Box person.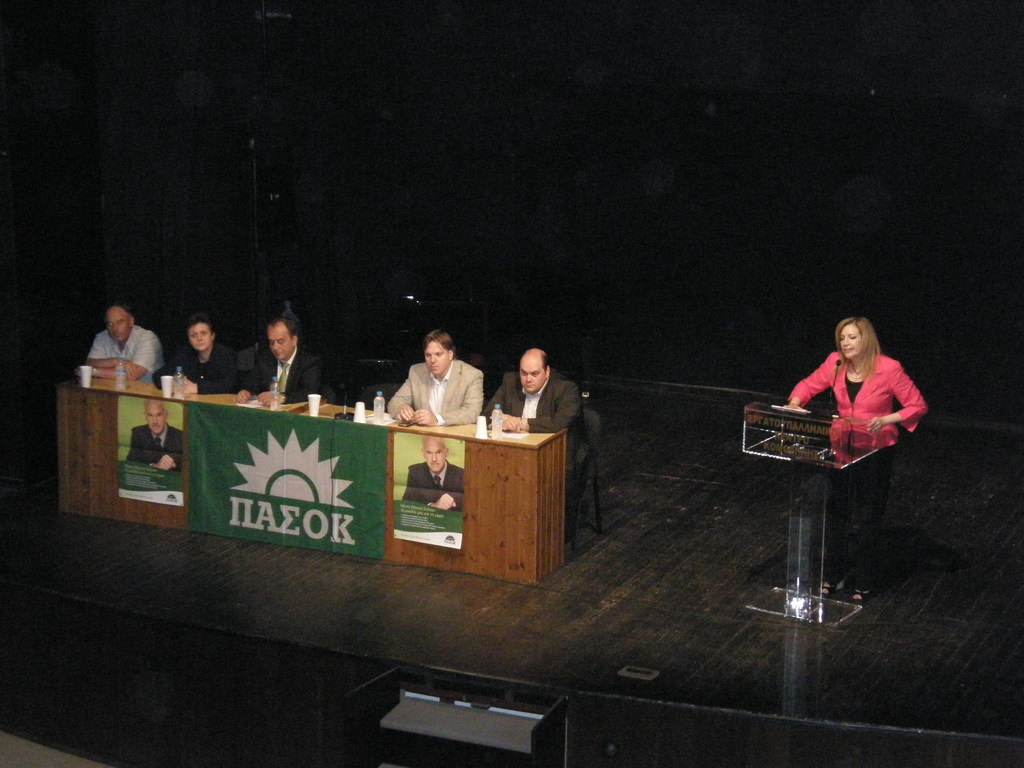
<region>475, 341, 584, 557</region>.
